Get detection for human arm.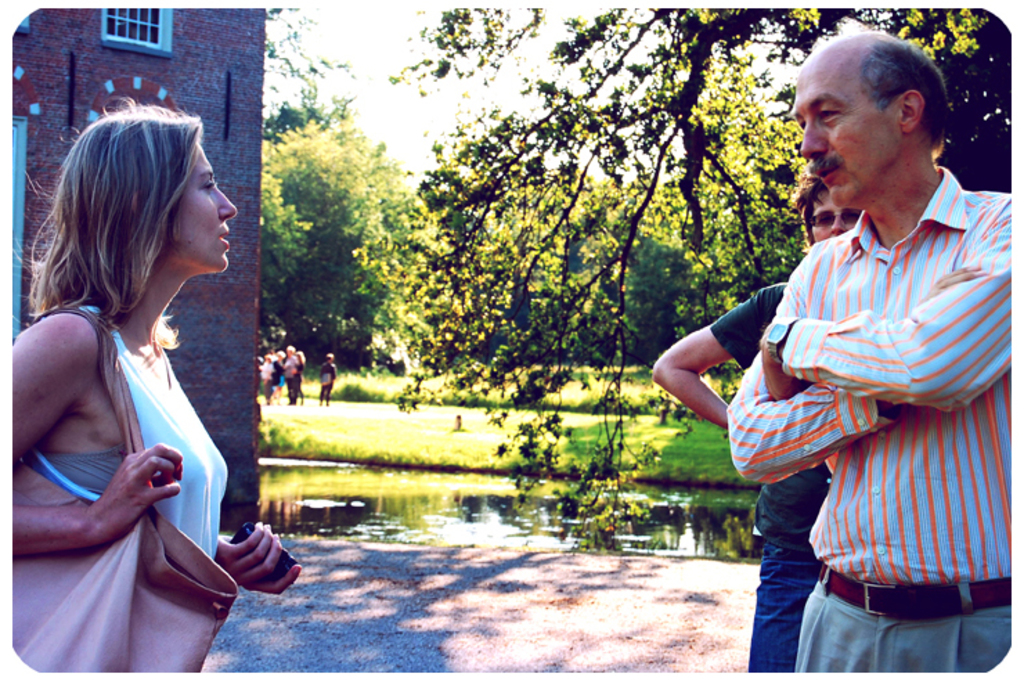
Detection: rect(756, 242, 1012, 411).
